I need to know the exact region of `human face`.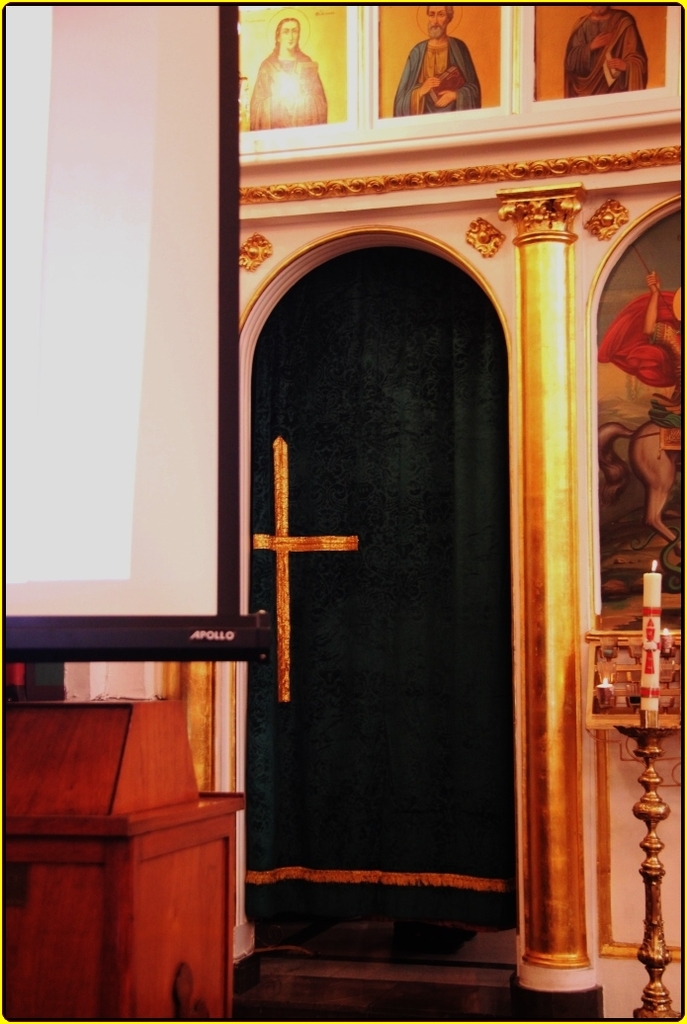
Region: [424,5,448,37].
